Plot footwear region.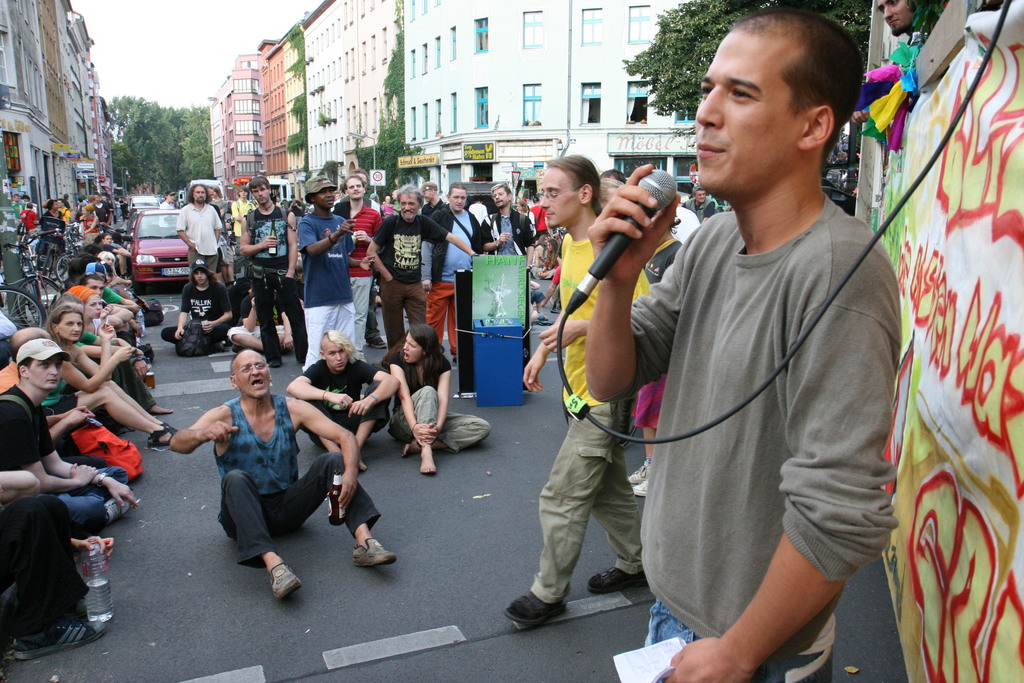
Plotted at Rect(508, 549, 575, 641).
